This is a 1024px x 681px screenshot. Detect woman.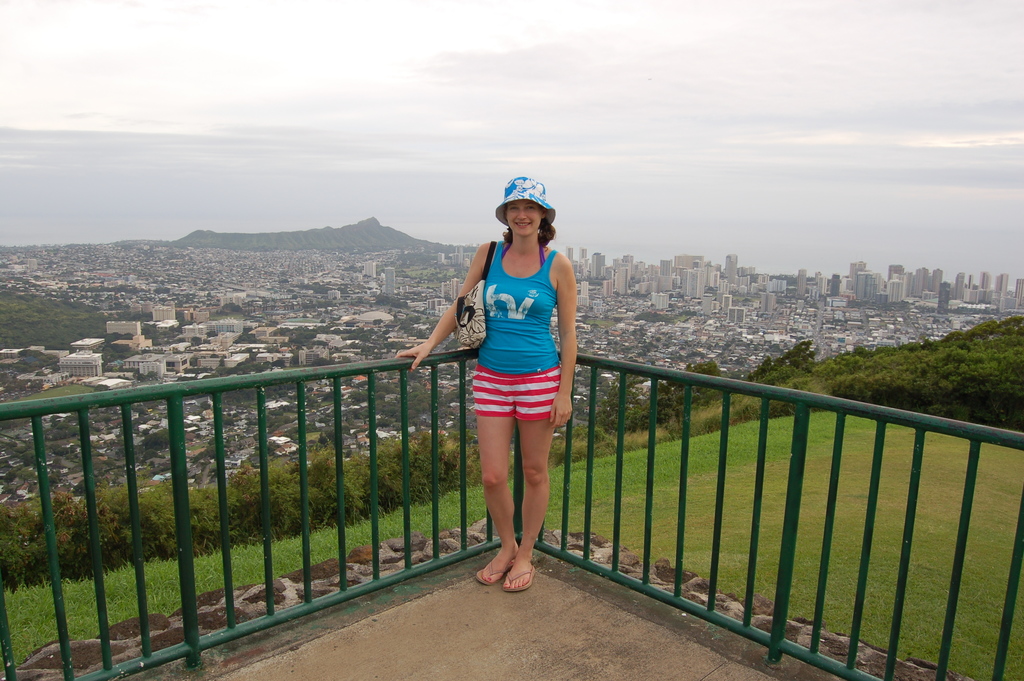
450/177/587/571.
